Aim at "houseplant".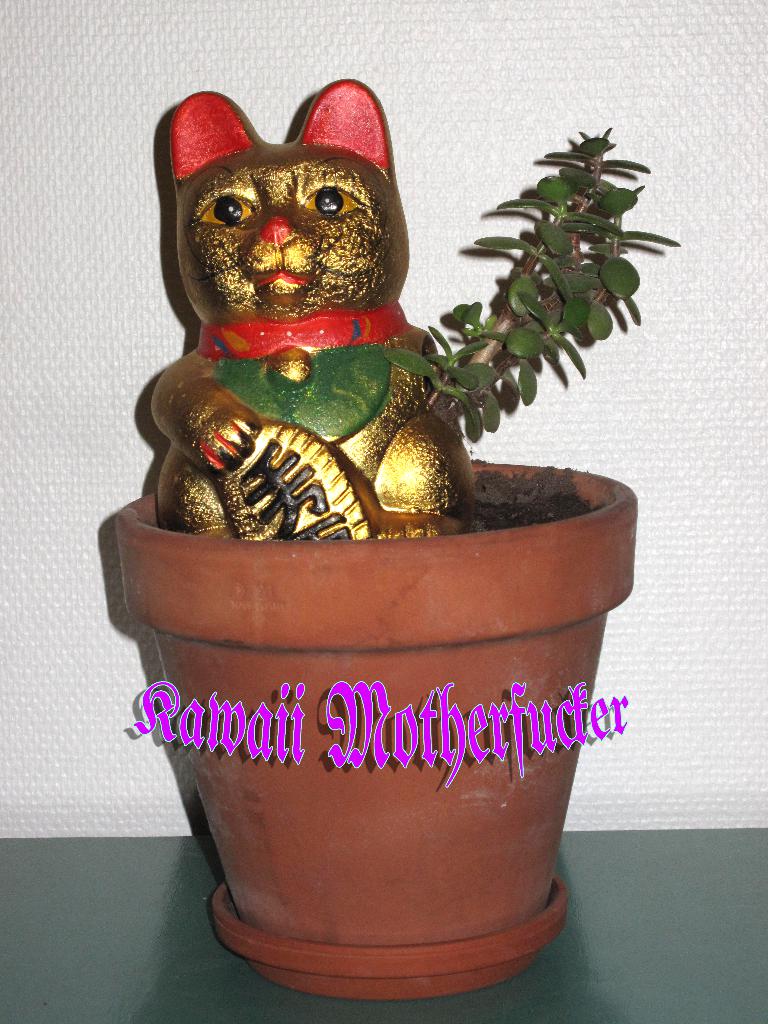
Aimed at x1=112, y1=70, x2=684, y2=980.
